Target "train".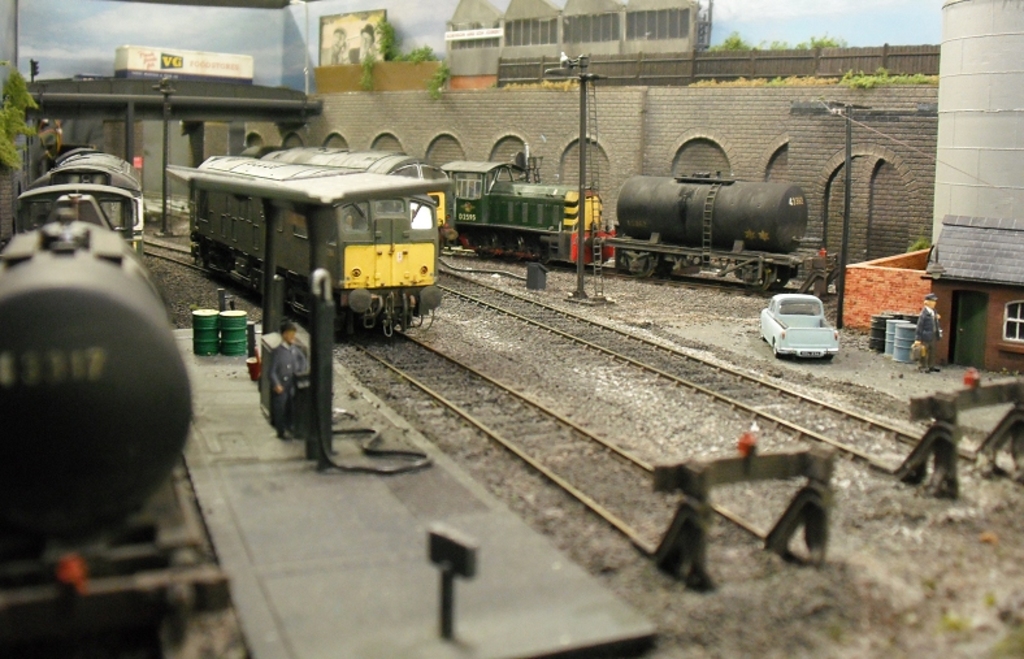
Target region: crop(187, 152, 448, 348).
